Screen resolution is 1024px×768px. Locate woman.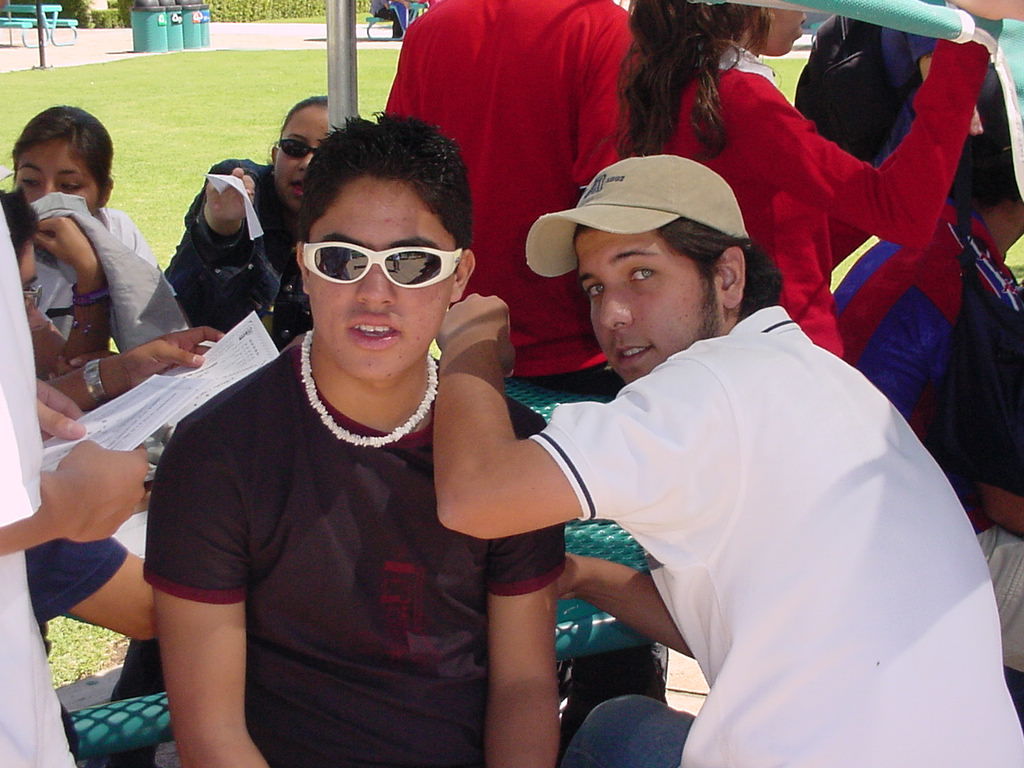
608, 0, 996, 369.
